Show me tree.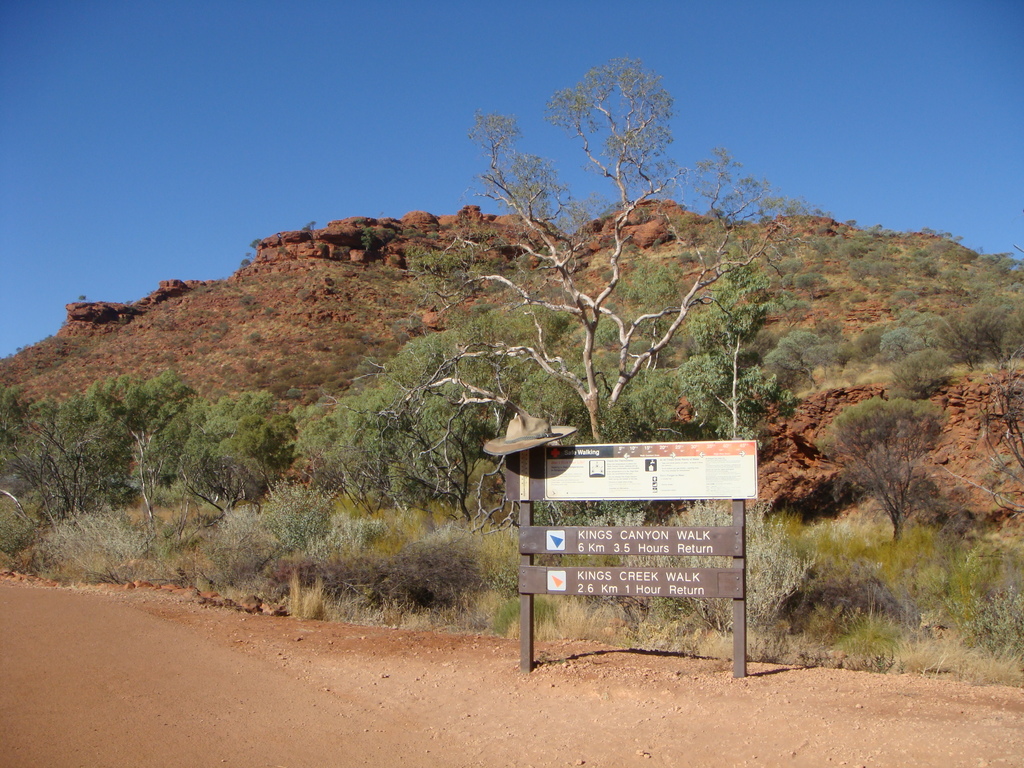
tree is here: 344/57/826/528.
